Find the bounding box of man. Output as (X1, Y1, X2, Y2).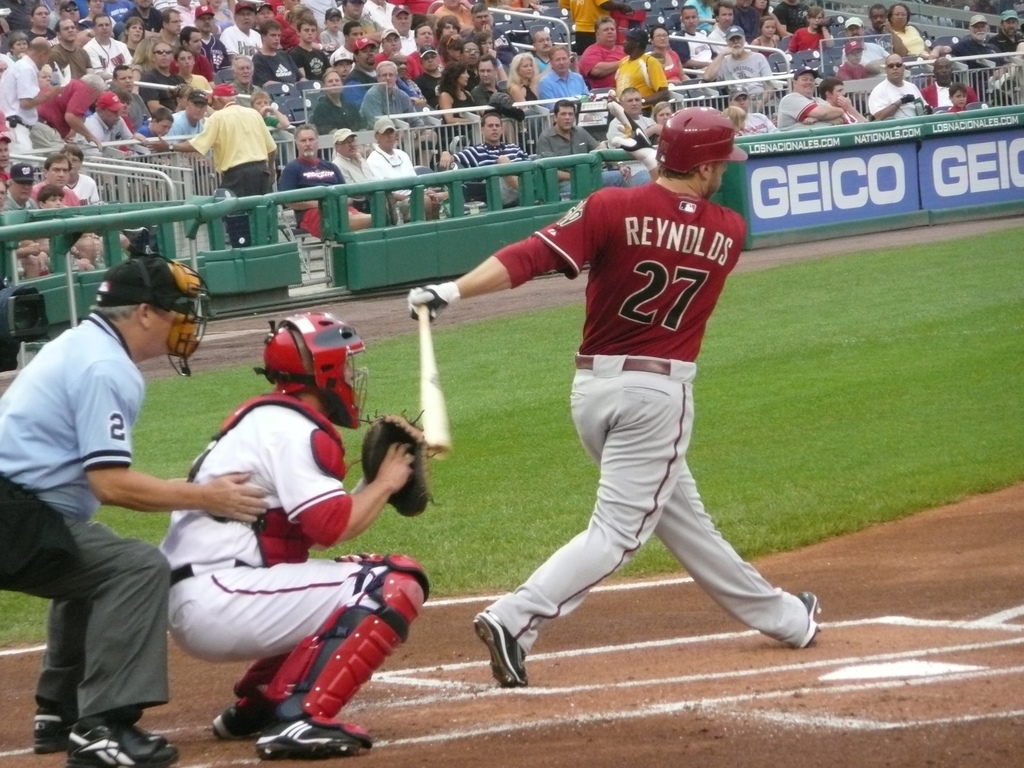
(349, 30, 382, 91).
